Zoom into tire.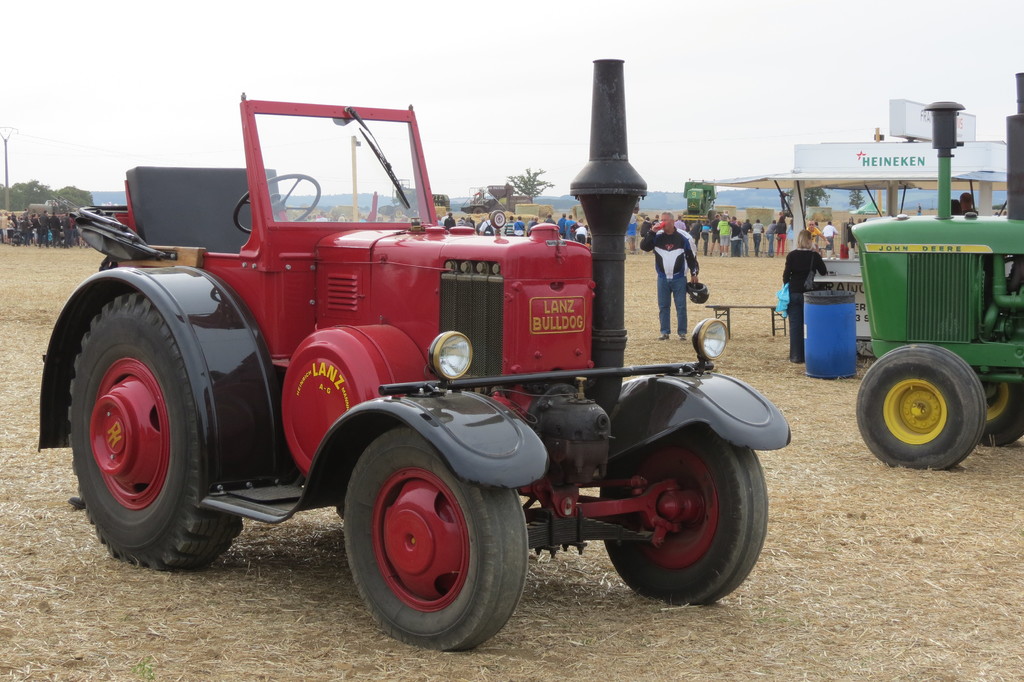
Zoom target: bbox(707, 208, 716, 223).
